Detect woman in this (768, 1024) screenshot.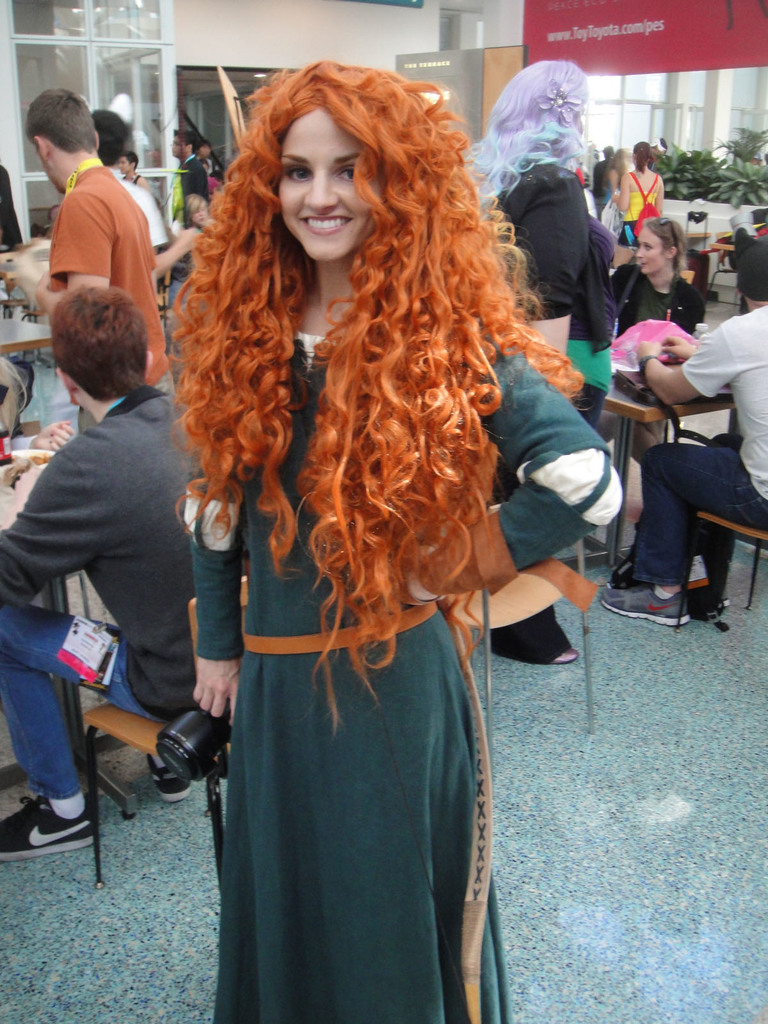
Detection: [left=614, top=140, right=667, bottom=232].
